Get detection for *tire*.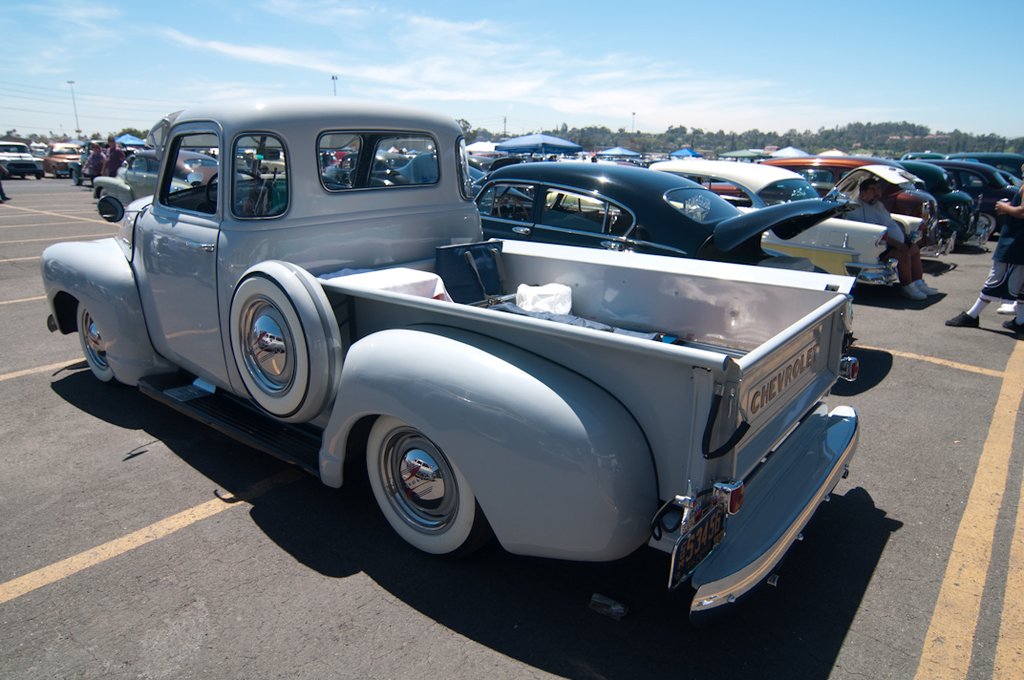
Detection: crop(95, 191, 125, 225).
